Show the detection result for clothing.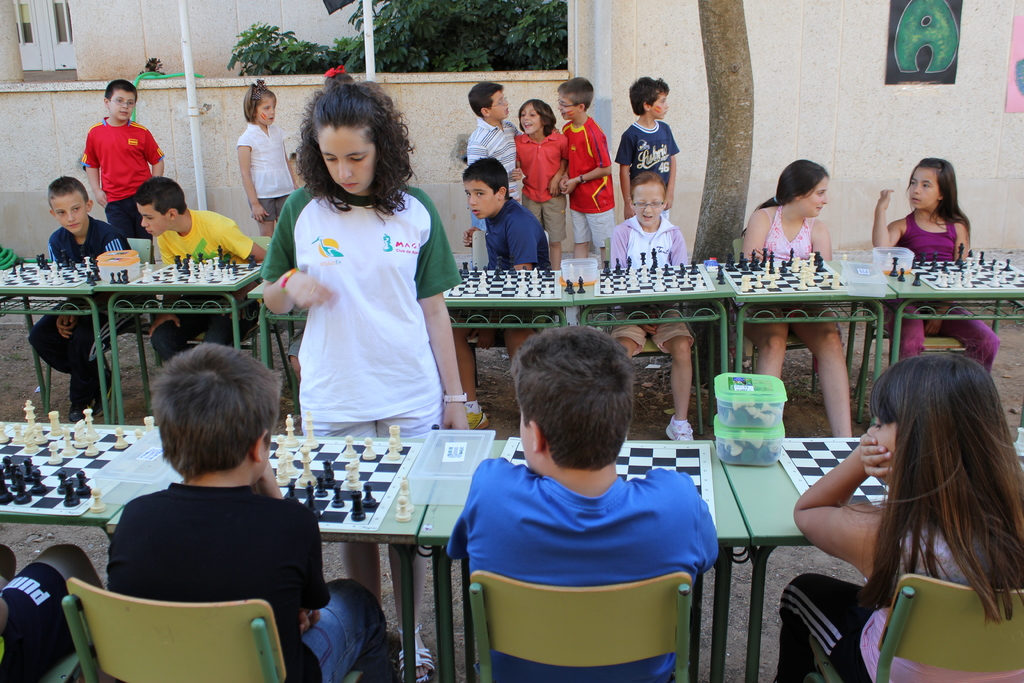
box(883, 208, 1001, 373).
